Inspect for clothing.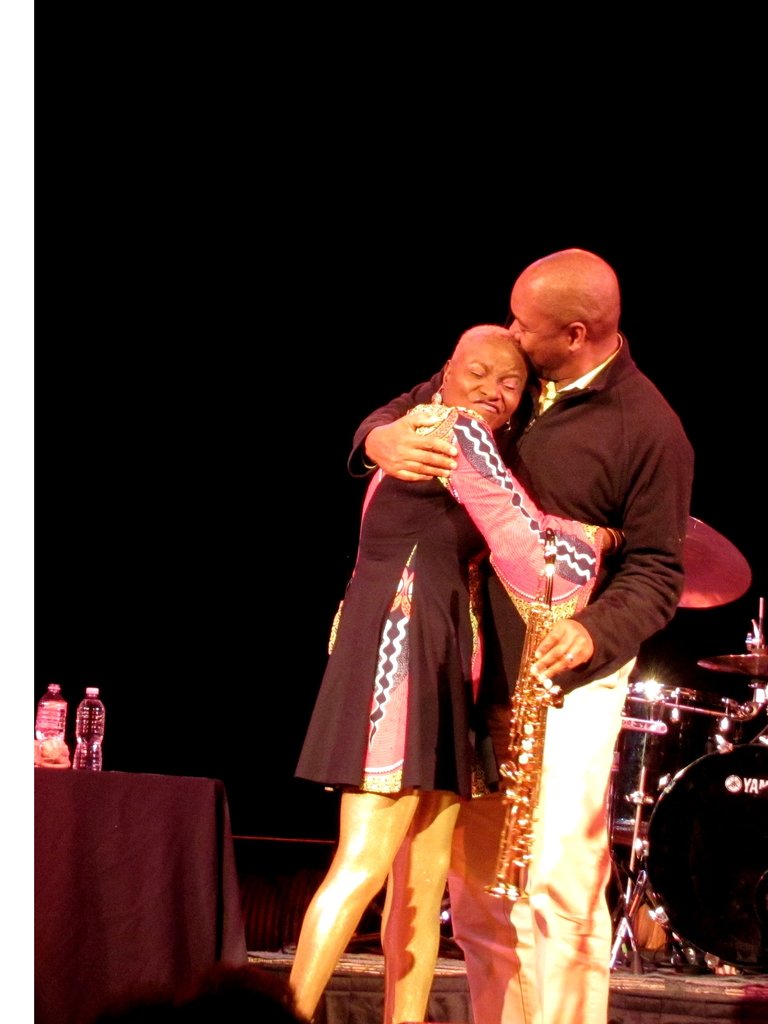
Inspection: [342,333,713,1023].
